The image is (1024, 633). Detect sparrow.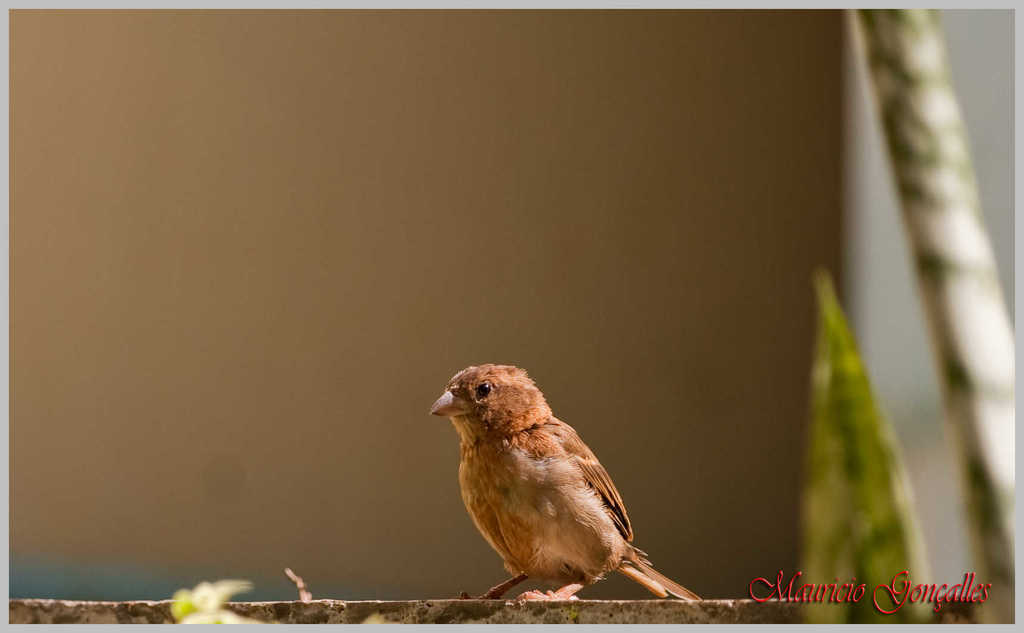
Detection: 429 358 701 601.
